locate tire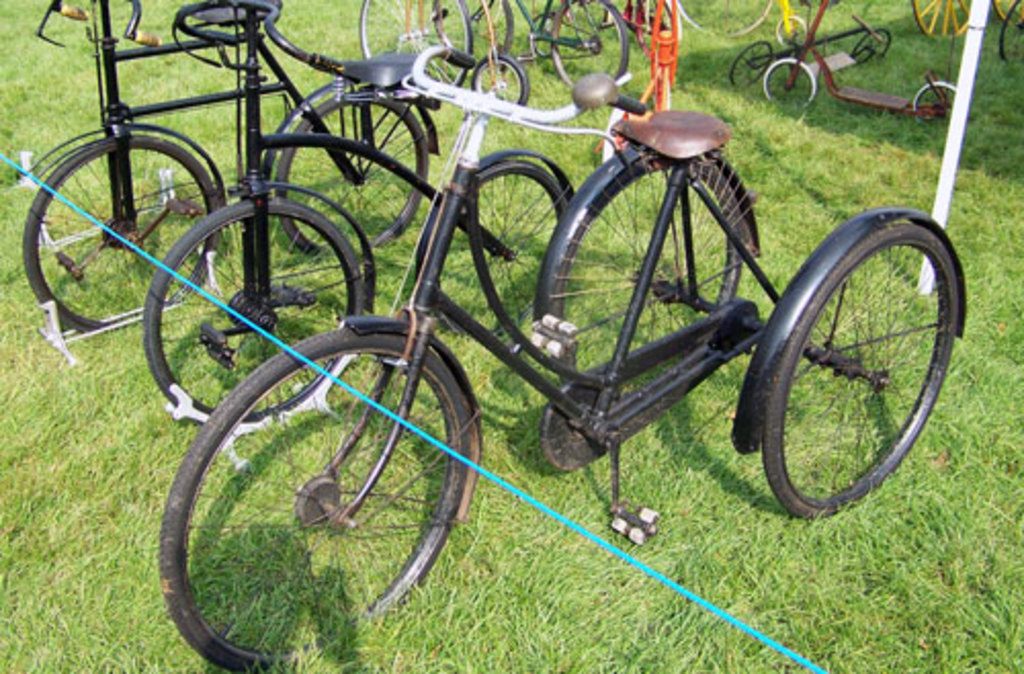
rect(911, 0, 987, 33)
